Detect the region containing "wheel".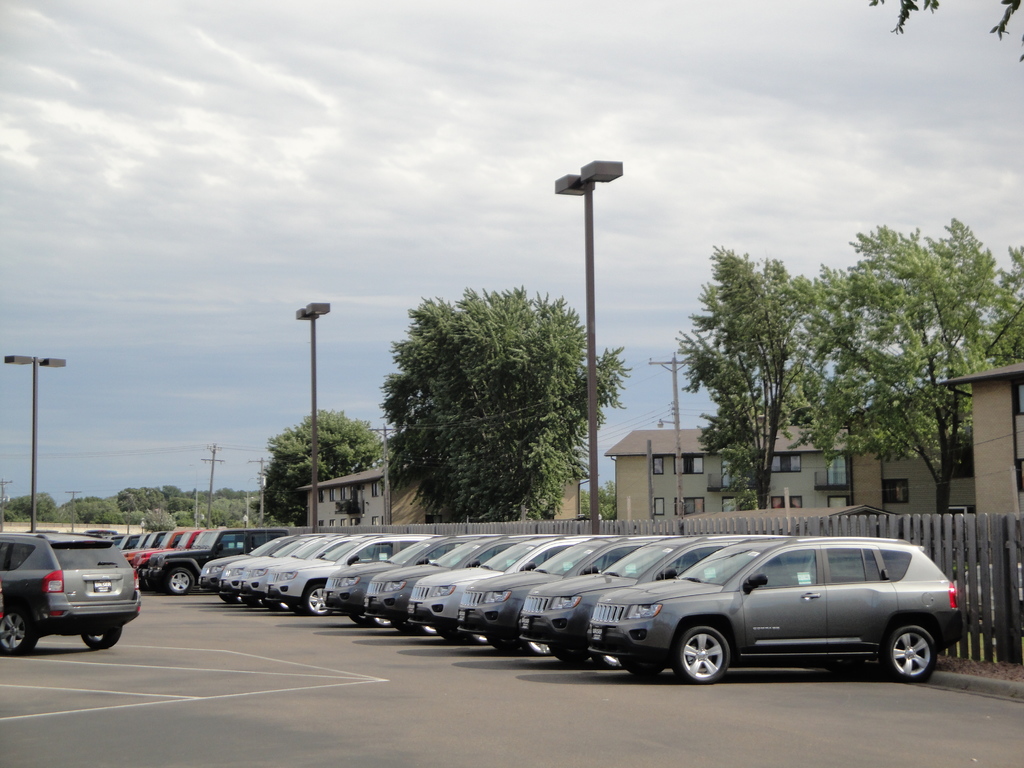
detection(0, 608, 32, 658).
